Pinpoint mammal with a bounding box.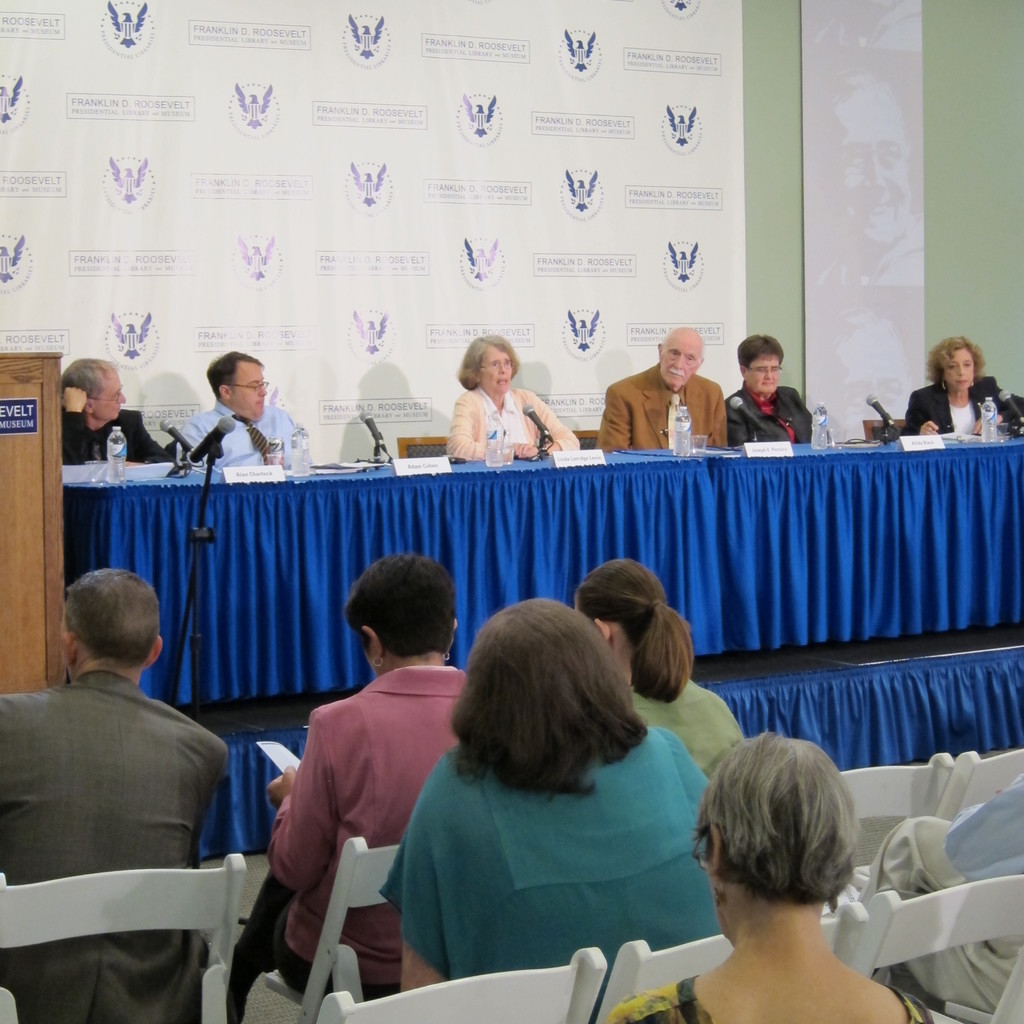
898:337:1023:442.
